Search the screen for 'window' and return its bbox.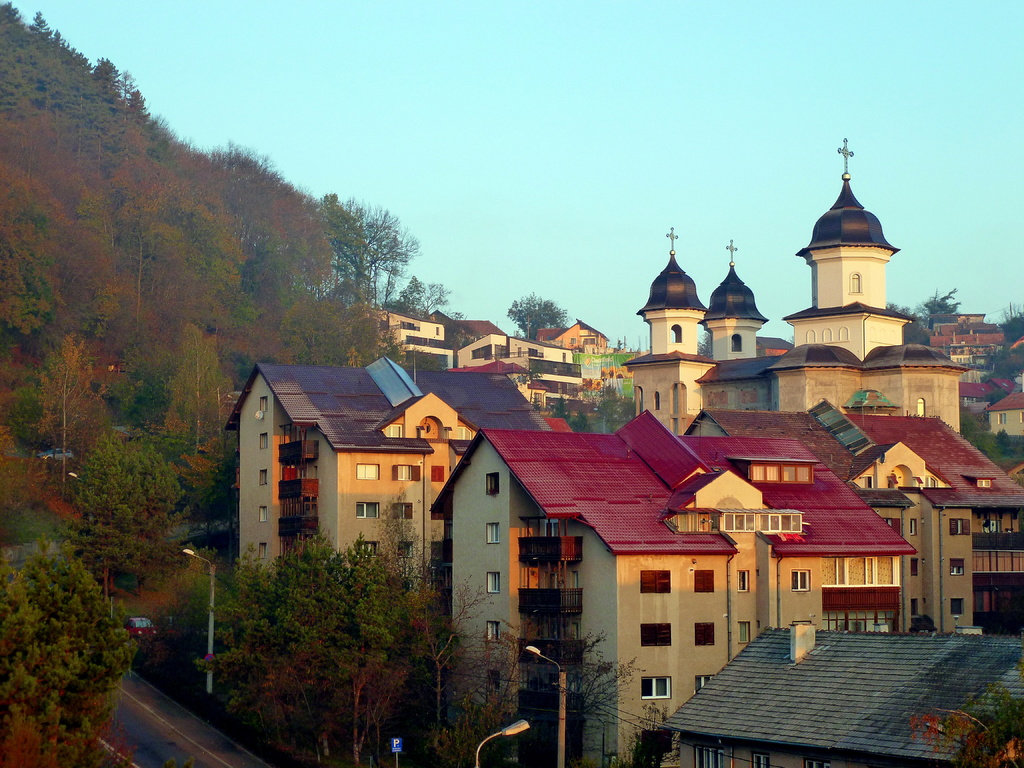
Found: (738,618,751,643).
